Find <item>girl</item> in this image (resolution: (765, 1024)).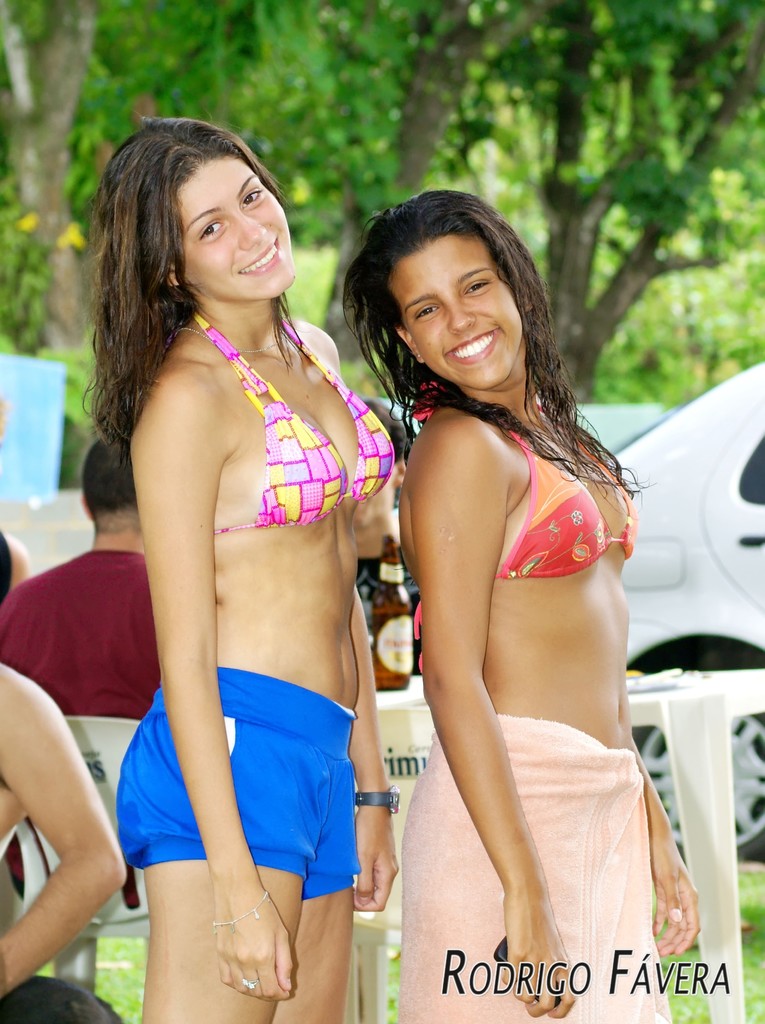
83:118:399:1023.
